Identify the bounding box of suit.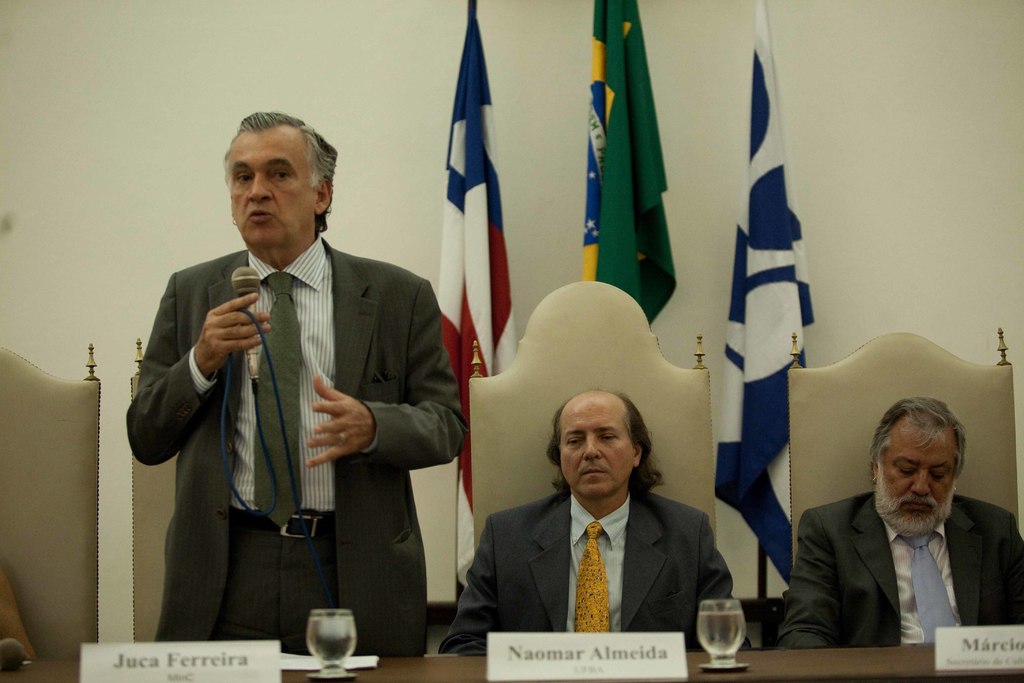
bbox=[161, 152, 456, 638].
